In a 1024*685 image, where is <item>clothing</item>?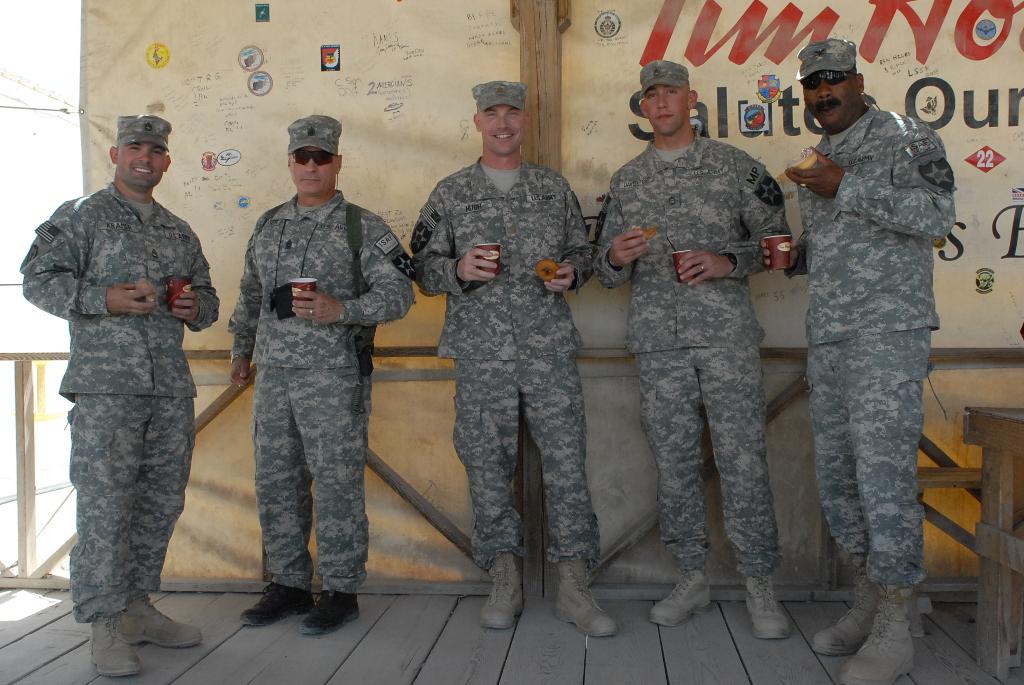
[x1=232, y1=183, x2=414, y2=594].
